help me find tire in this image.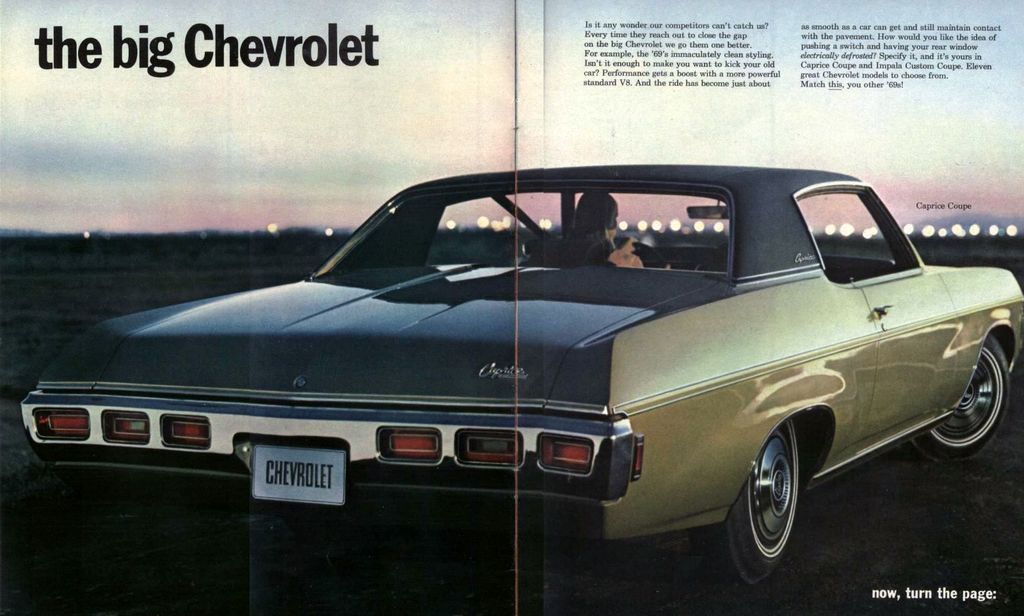
Found it: 689/414/799/587.
